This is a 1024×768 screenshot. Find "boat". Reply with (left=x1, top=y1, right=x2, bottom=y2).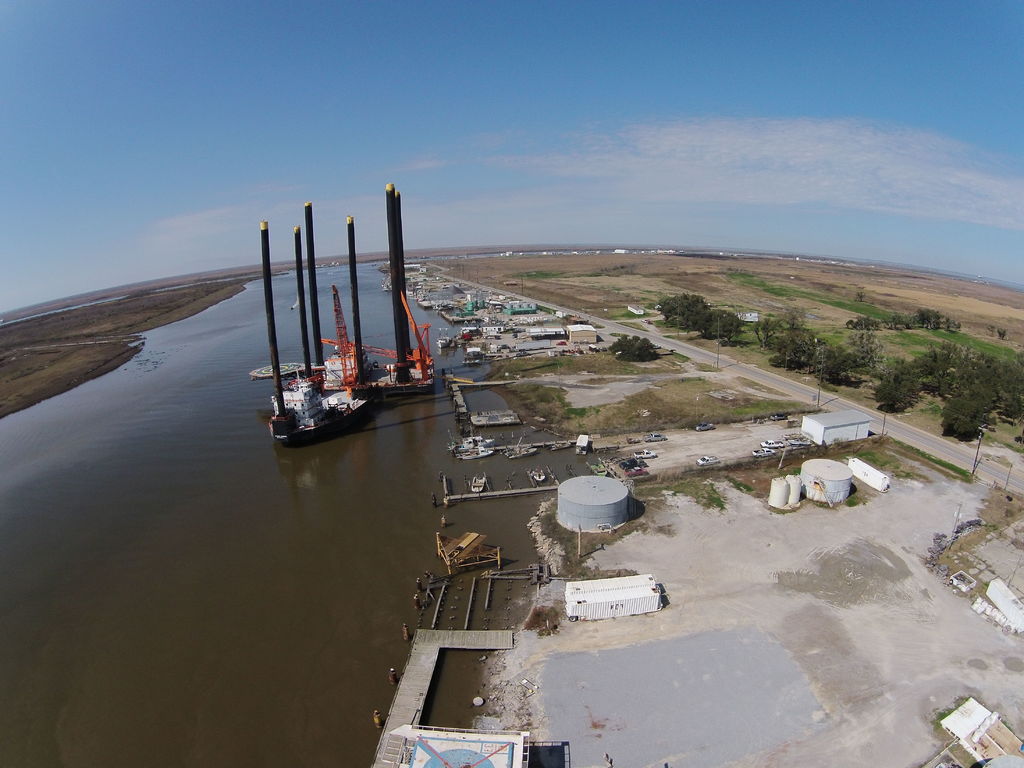
(left=436, top=327, right=452, bottom=349).
